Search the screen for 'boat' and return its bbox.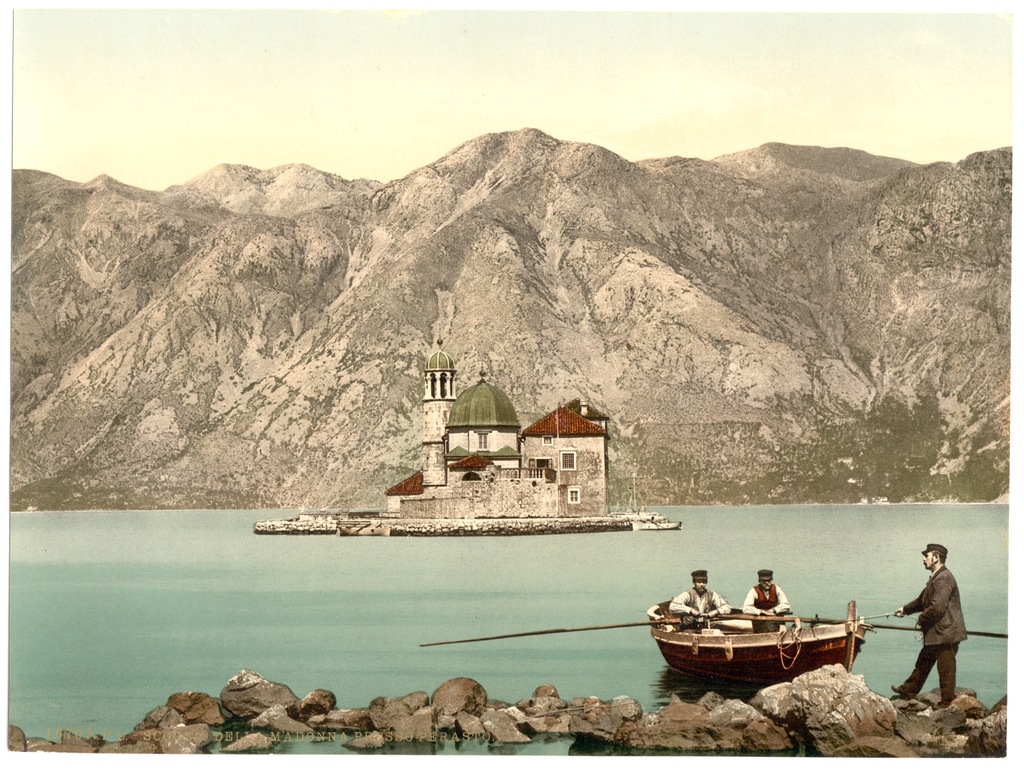
Found: bbox=[652, 558, 877, 700].
